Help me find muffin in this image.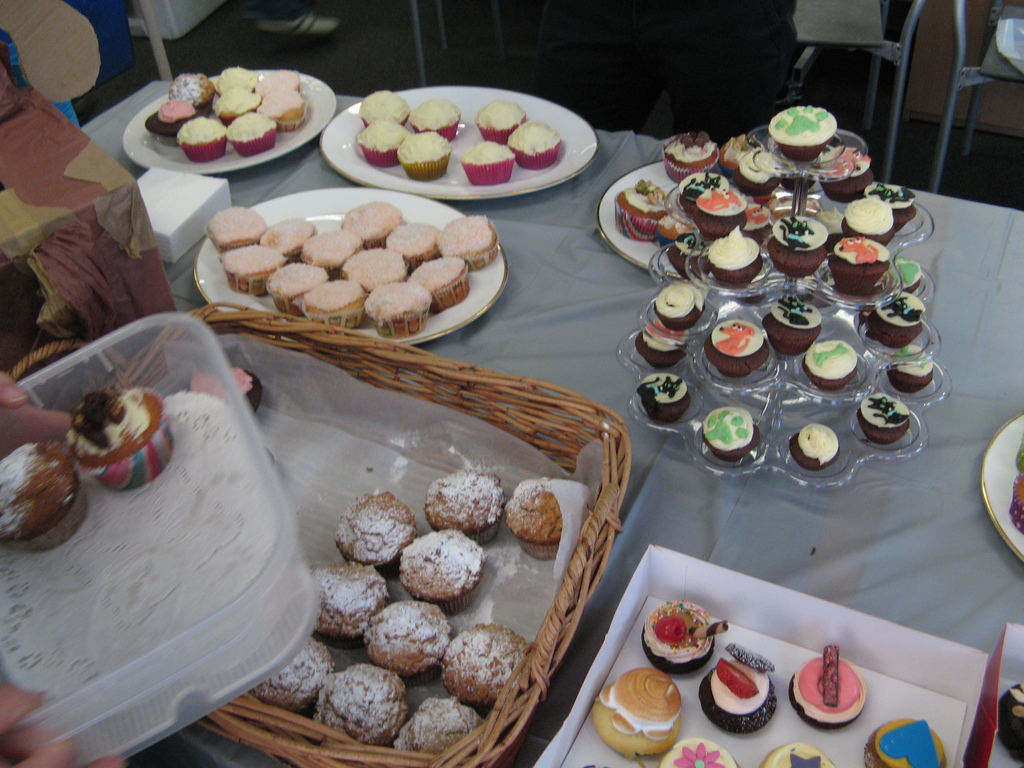
Found it: [left=993, top=692, right=1023, bottom=766].
